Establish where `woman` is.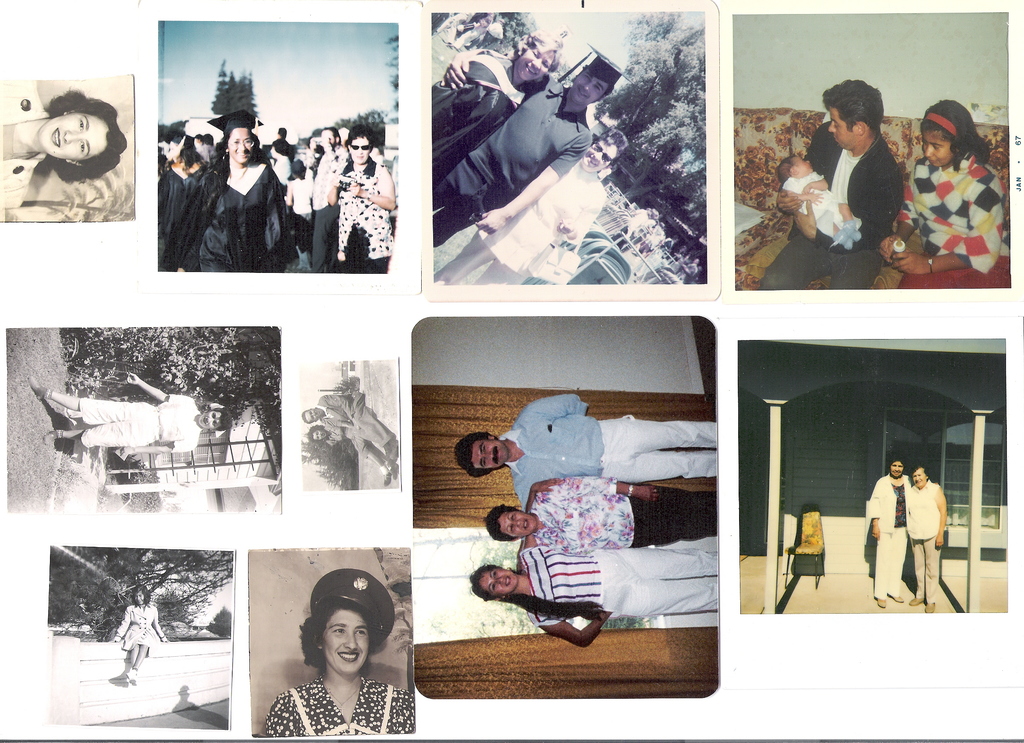
Established at (left=868, top=456, right=941, bottom=611).
